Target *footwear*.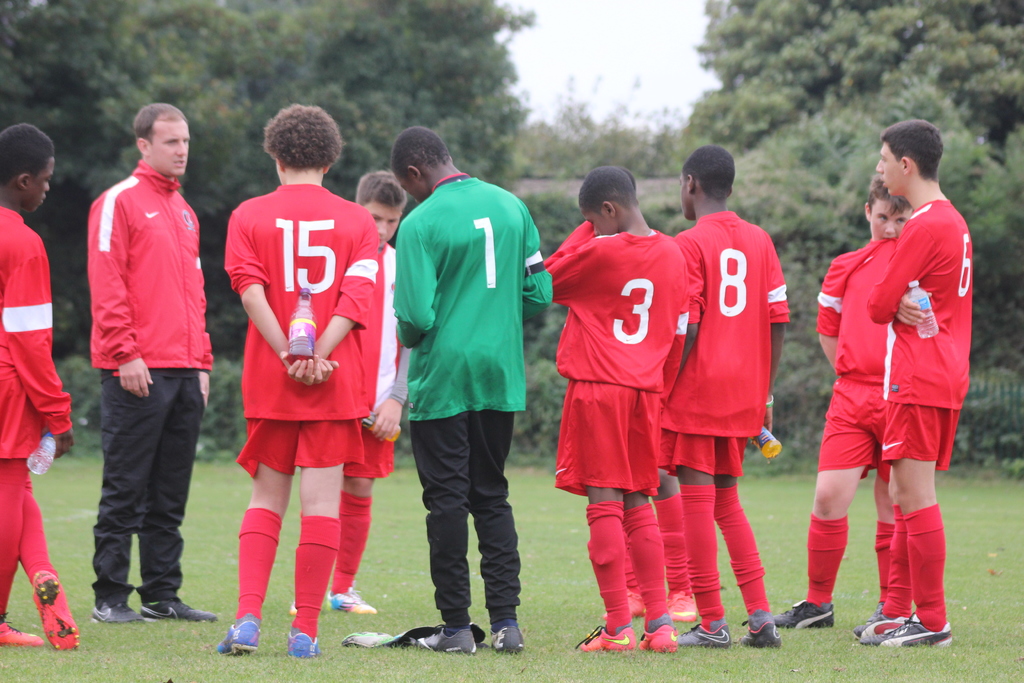
Target region: detection(1, 610, 45, 650).
